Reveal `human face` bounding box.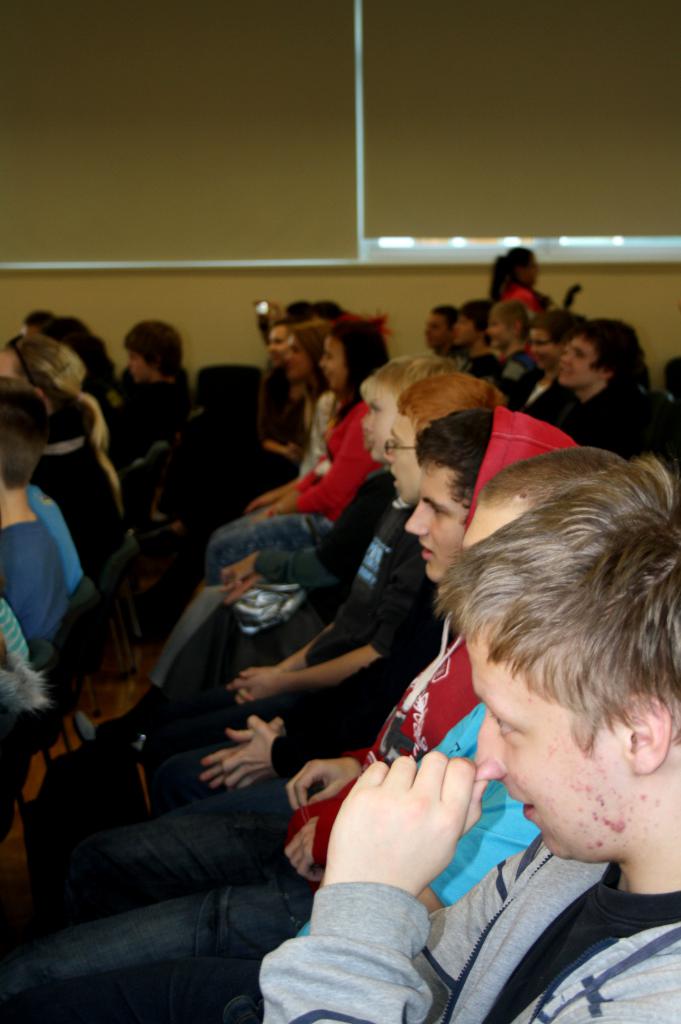
Revealed: bbox(402, 456, 467, 584).
